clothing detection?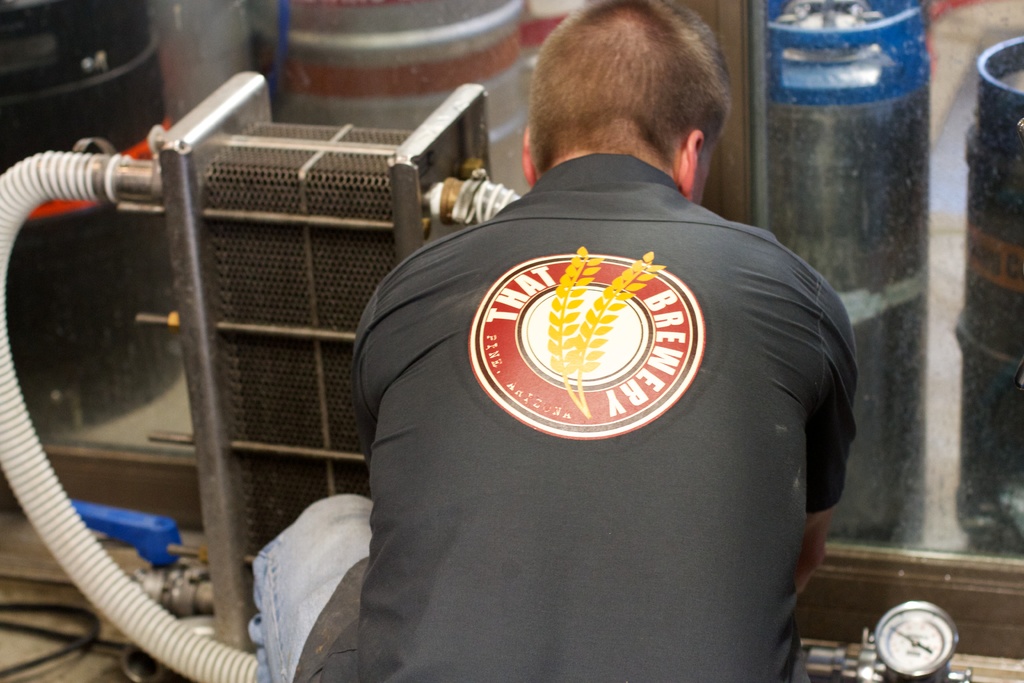
[322,153,863,665]
